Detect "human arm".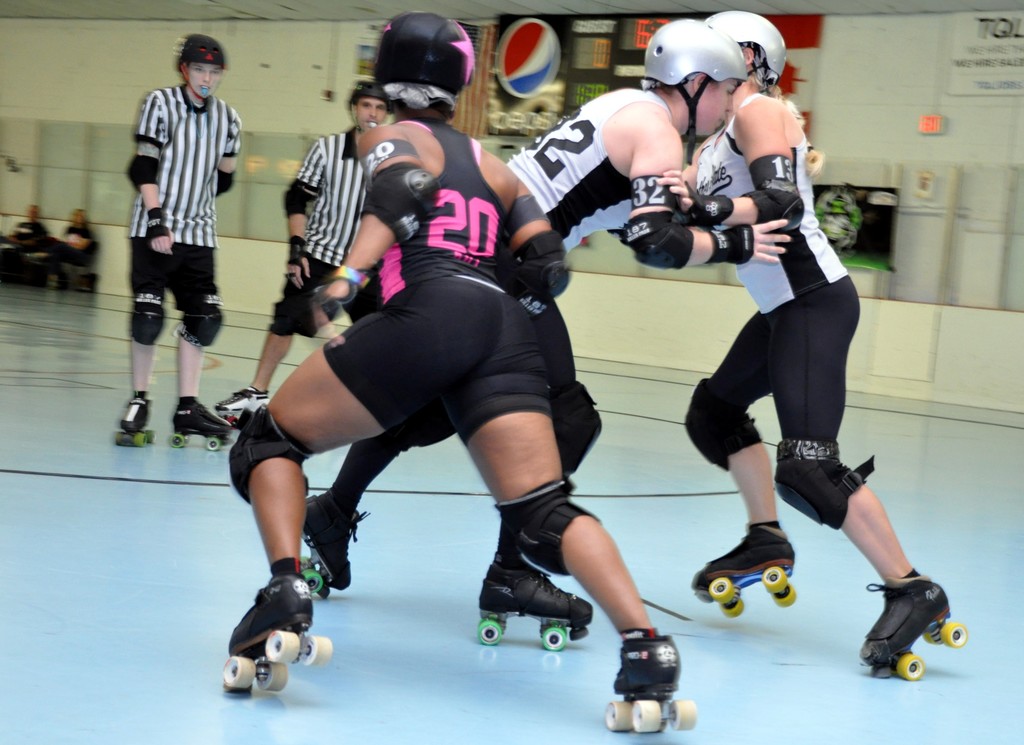
Detected at 129:92:176:262.
